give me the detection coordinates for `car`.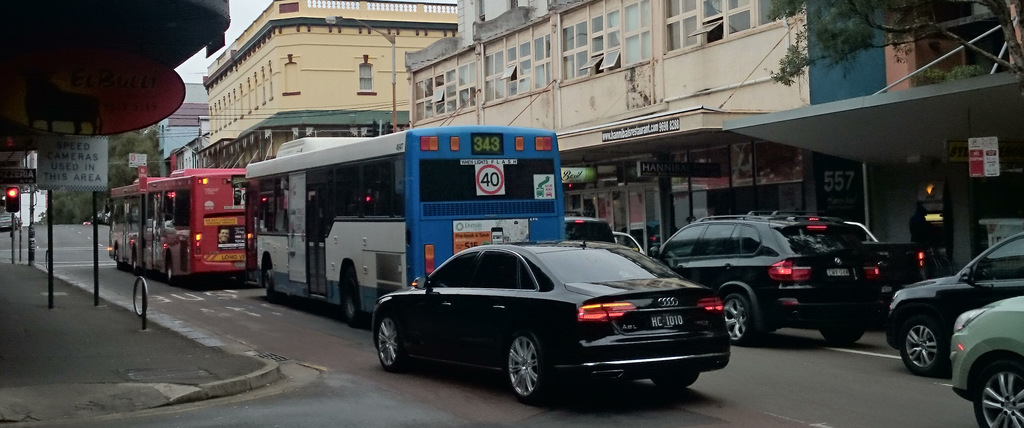
bbox=(649, 210, 874, 350).
